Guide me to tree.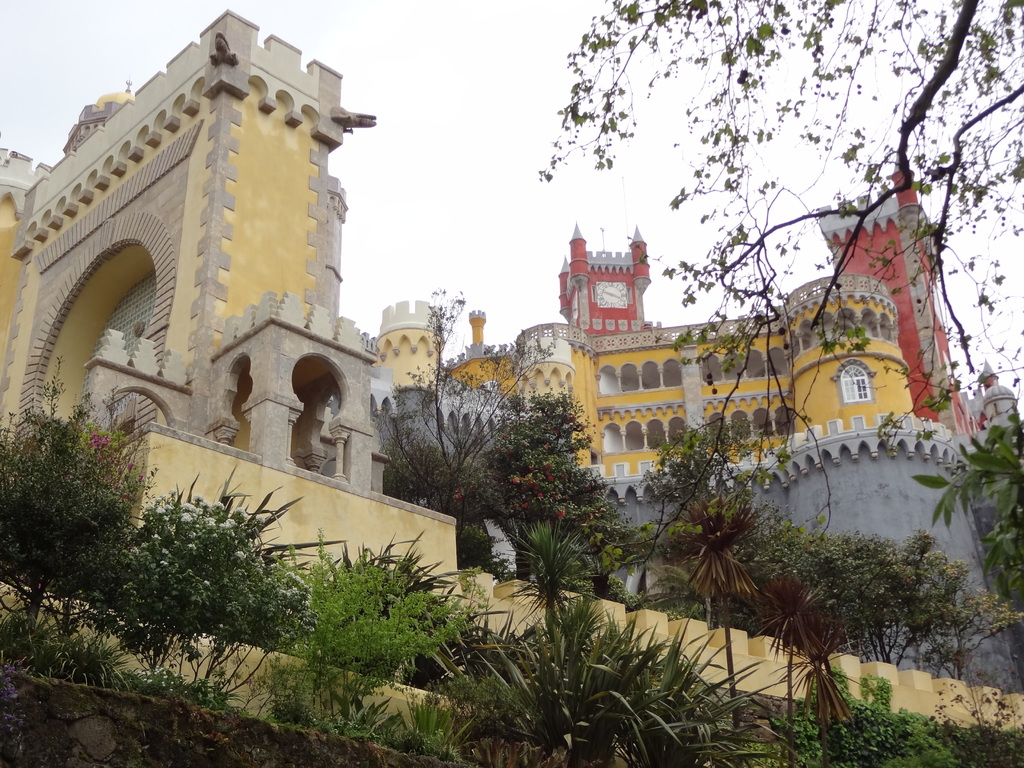
Guidance: box=[776, 595, 864, 767].
